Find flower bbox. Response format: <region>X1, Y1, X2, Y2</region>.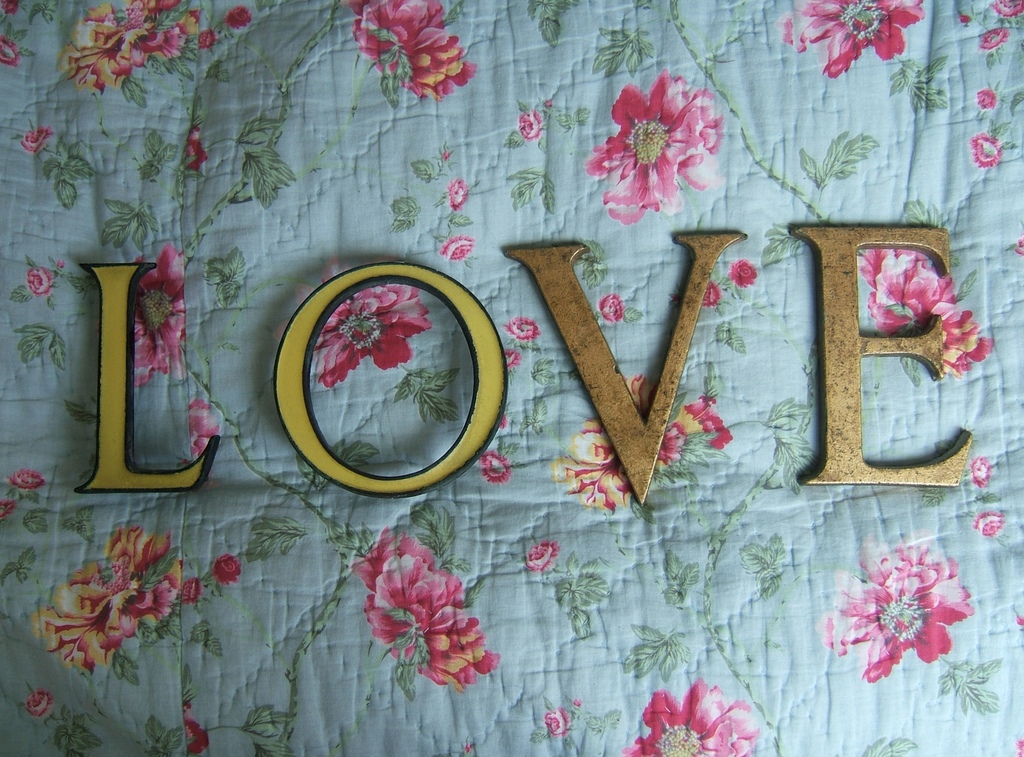
<region>350, 526, 504, 693</region>.
